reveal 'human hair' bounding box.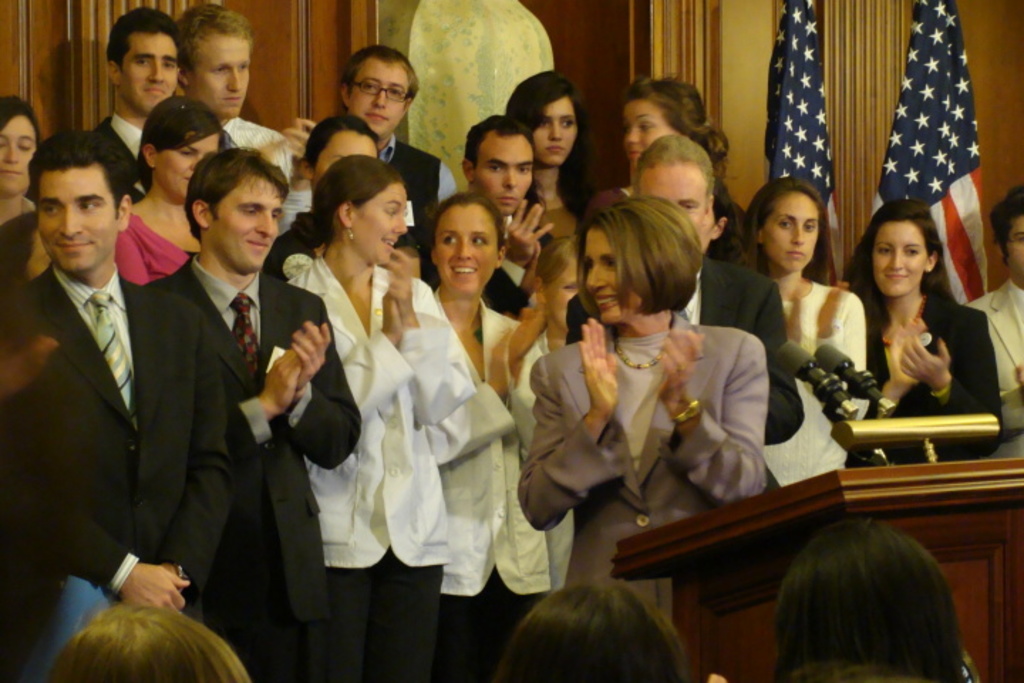
Revealed: select_region(836, 195, 956, 357).
